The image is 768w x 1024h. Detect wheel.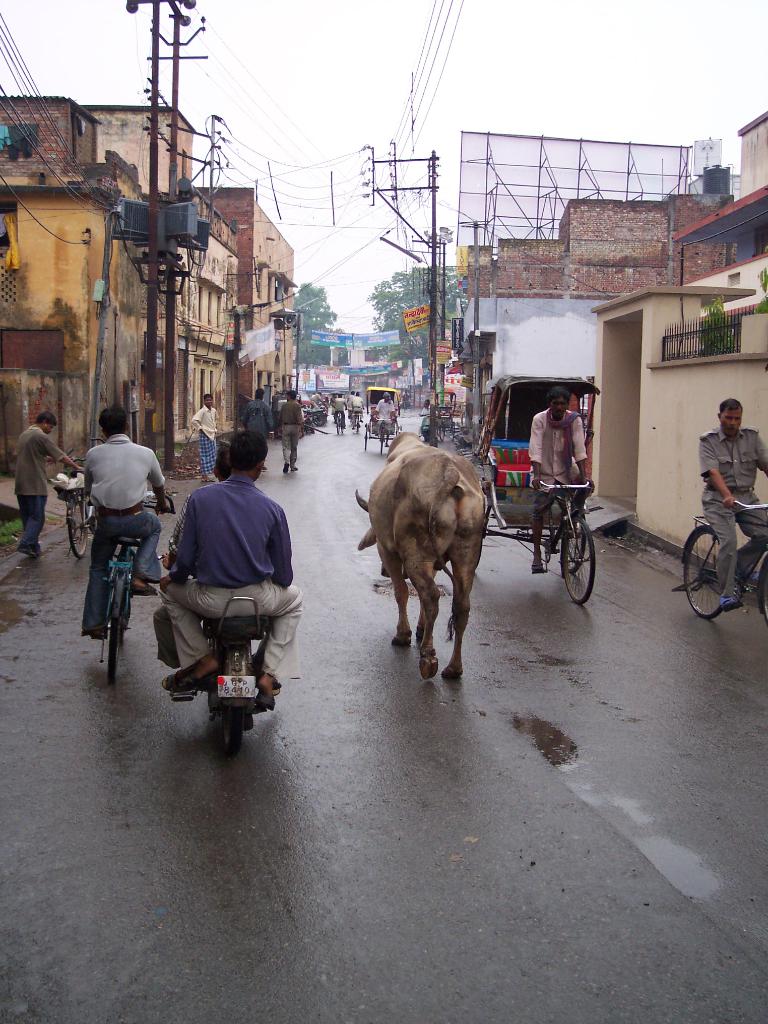
Detection: (760,559,767,622).
